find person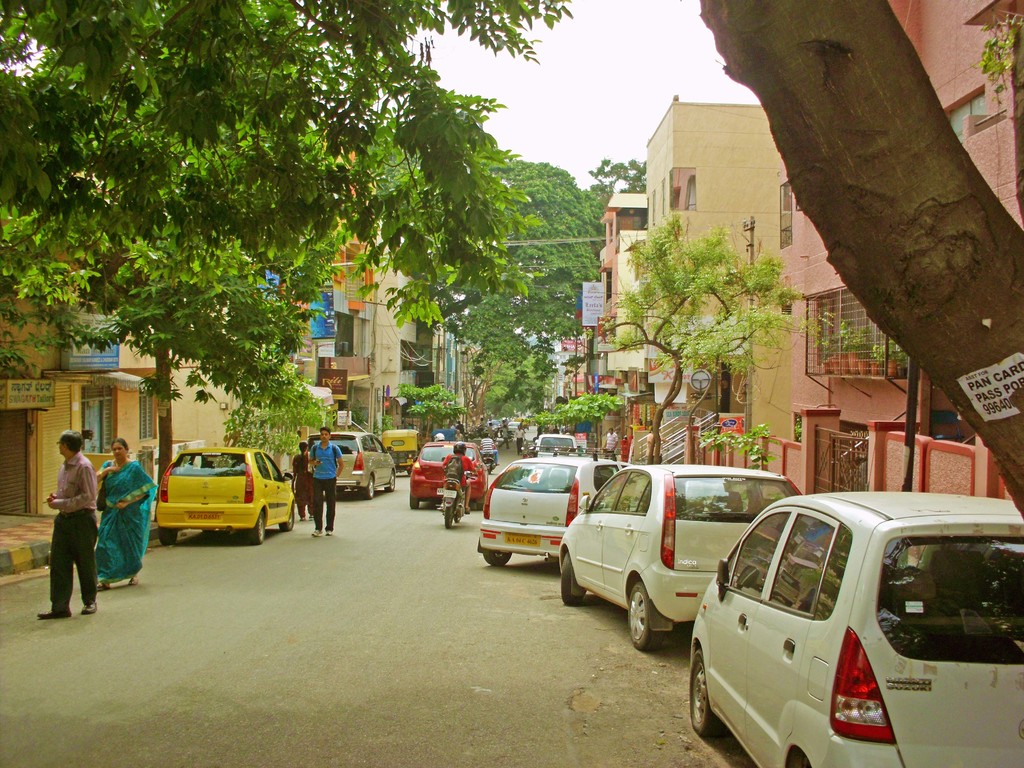
x1=513, y1=423, x2=527, y2=455
